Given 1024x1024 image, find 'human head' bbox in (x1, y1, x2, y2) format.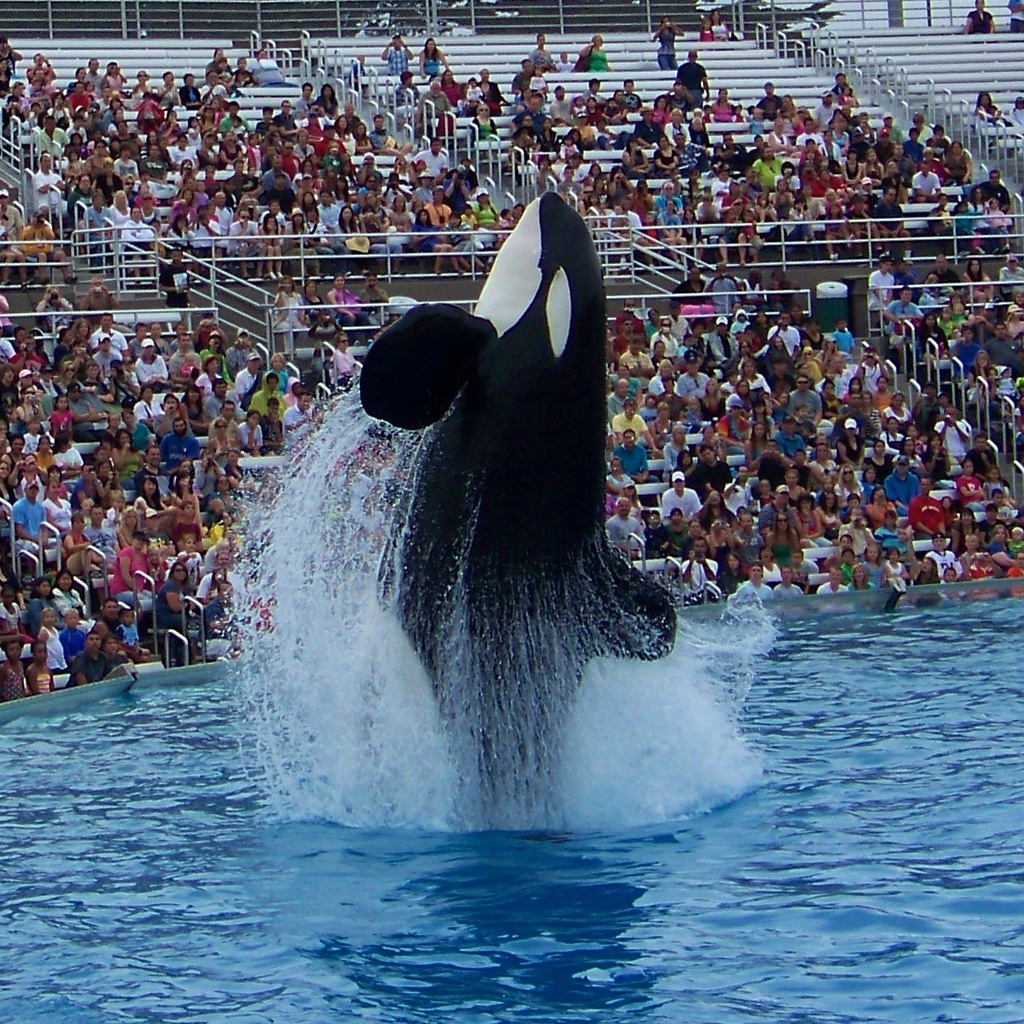
(92, 444, 106, 464).
